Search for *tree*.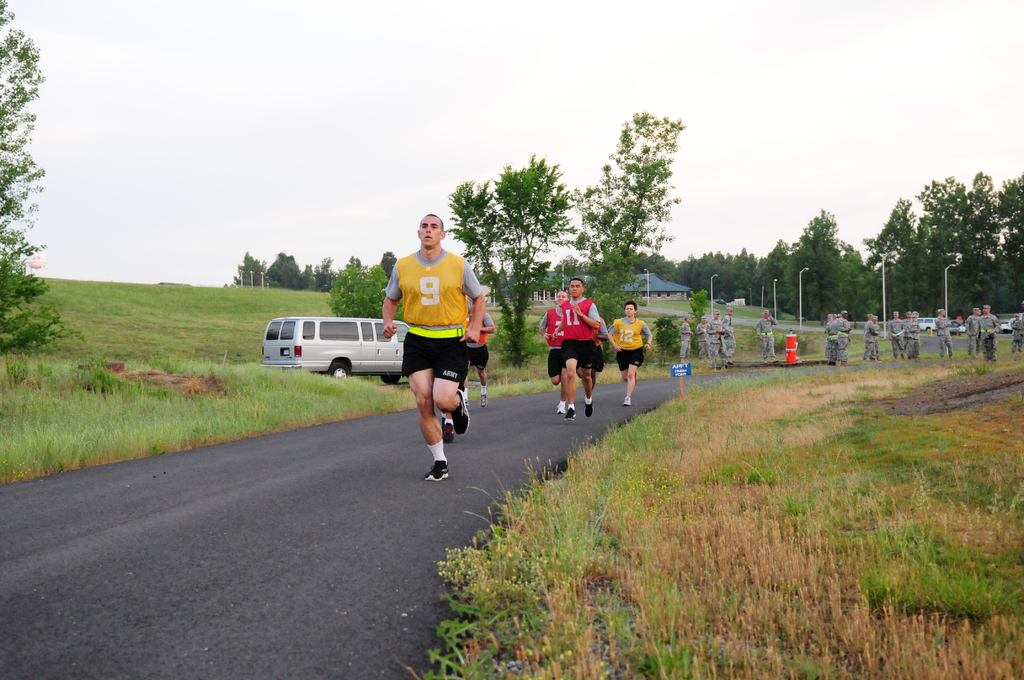
Found at x1=378 y1=251 x2=399 y2=285.
